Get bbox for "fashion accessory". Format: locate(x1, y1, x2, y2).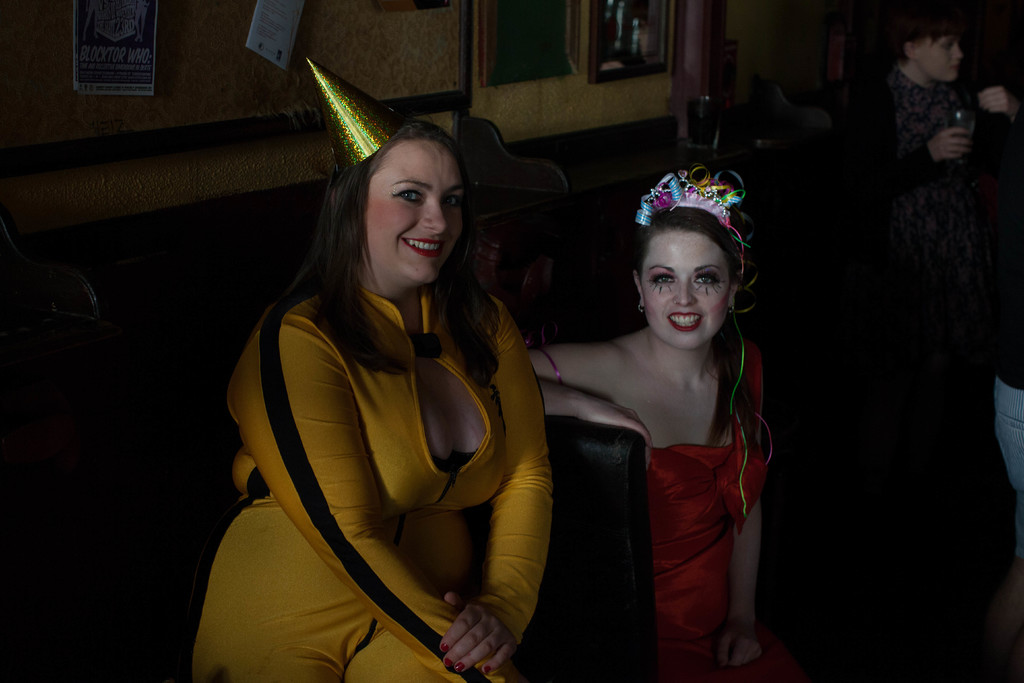
locate(629, 158, 749, 254).
